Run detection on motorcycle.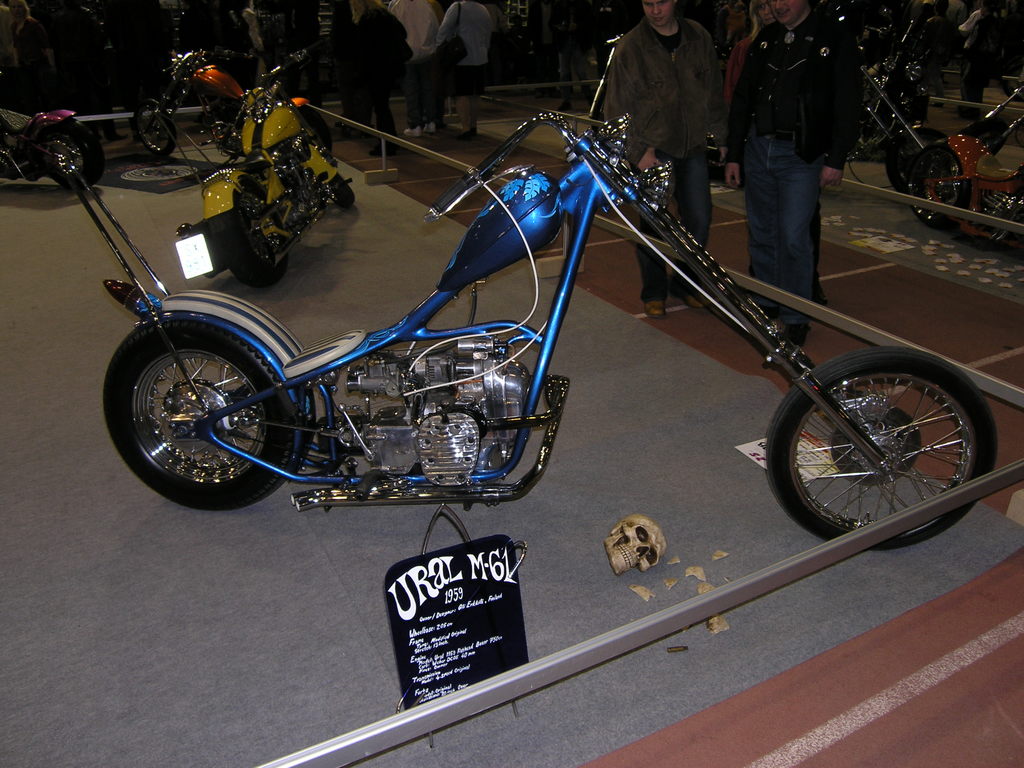
Result: (x1=130, y1=43, x2=328, y2=157).
